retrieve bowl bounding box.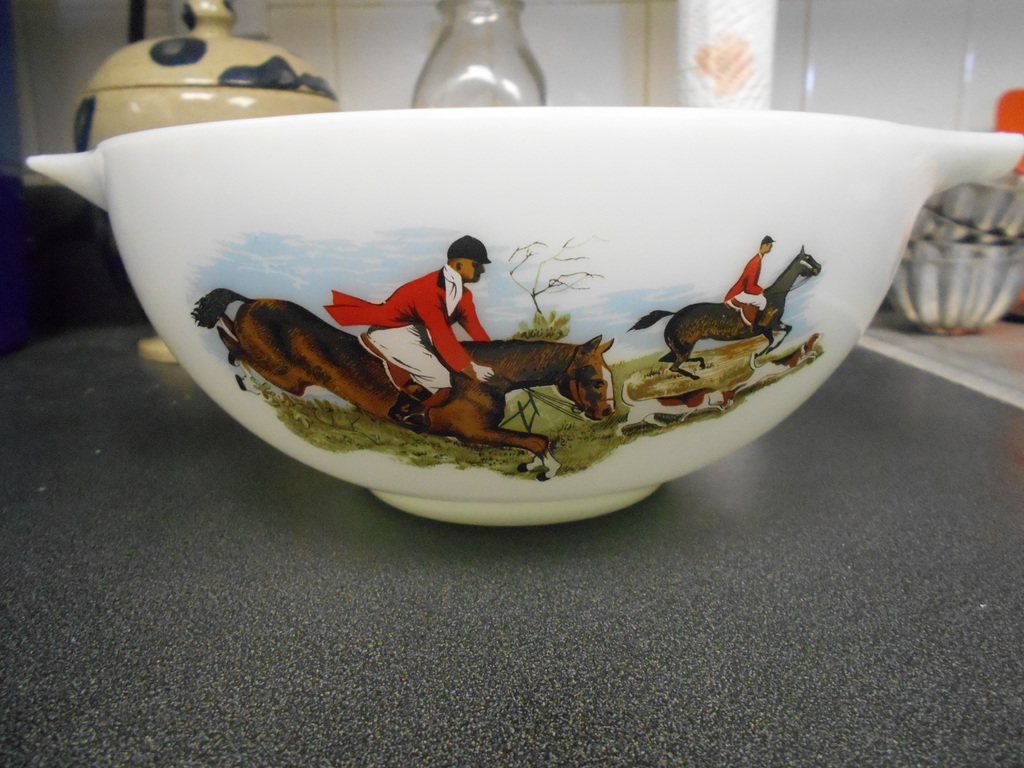
Bounding box: {"x1": 948, "y1": 175, "x2": 1023, "y2": 234}.
